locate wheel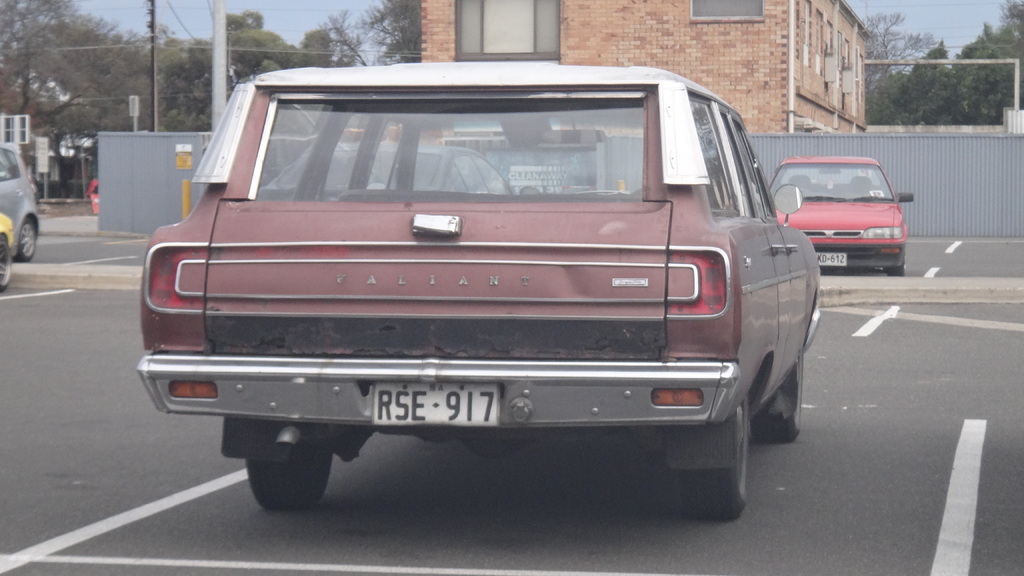
[x1=240, y1=436, x2=335, y2=507]
